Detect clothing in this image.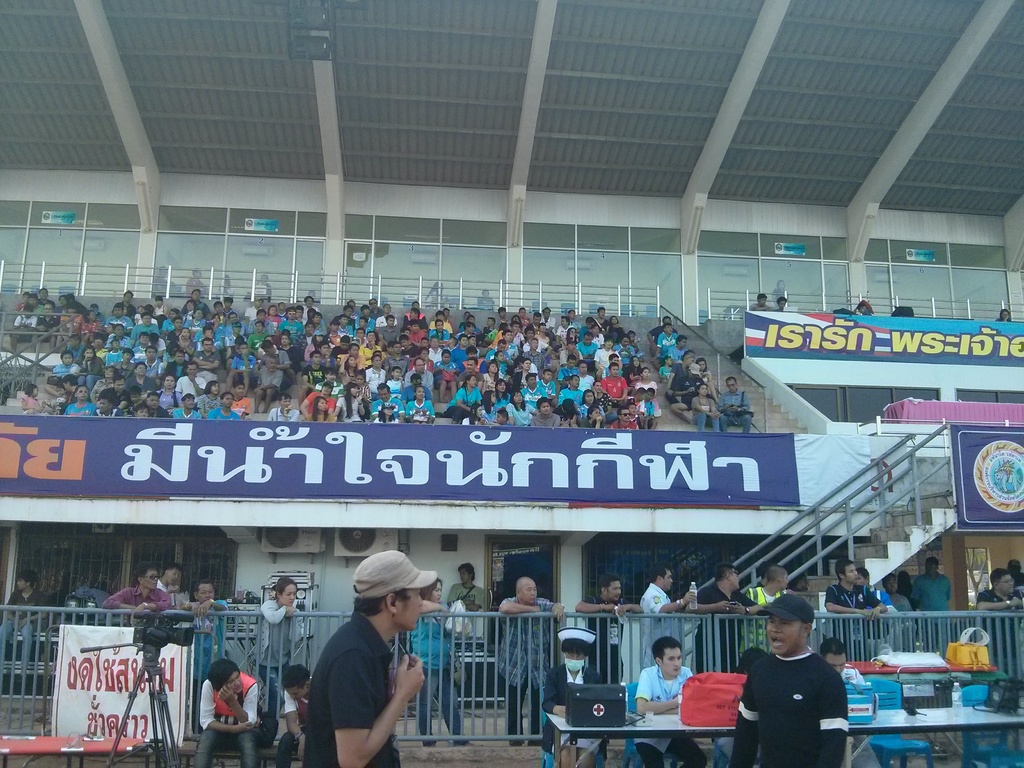
Detection: x1=541, y1=662, x2=602, y2=762.
